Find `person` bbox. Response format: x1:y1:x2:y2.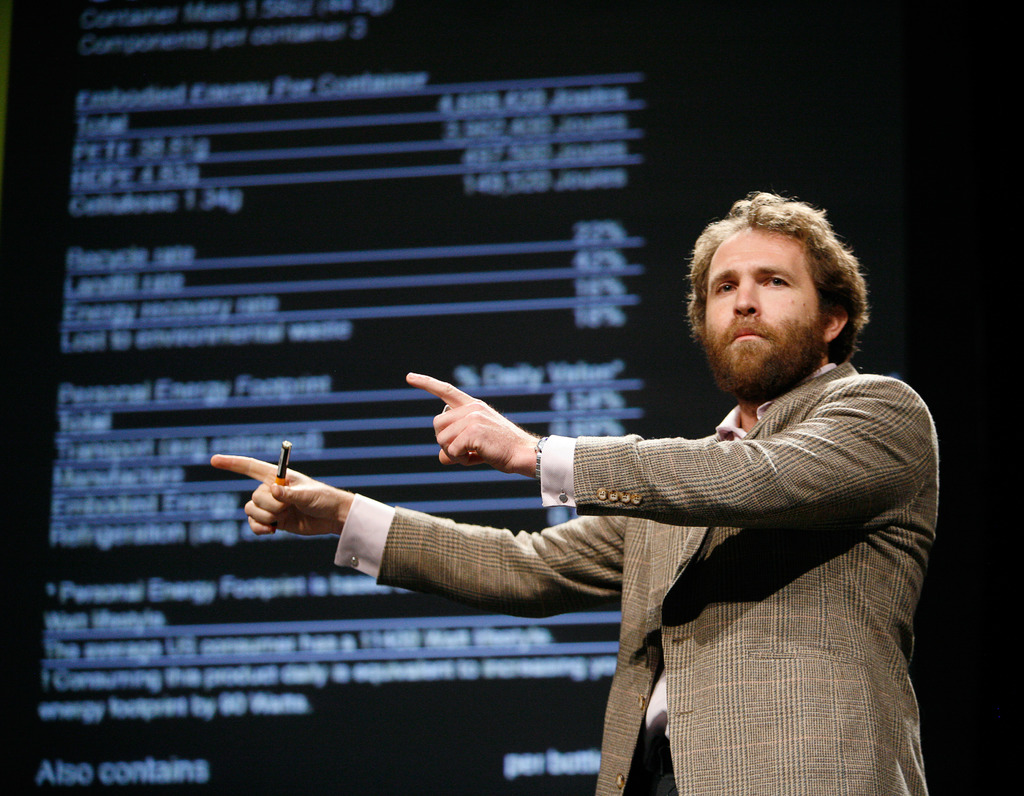
216:180:941:795.
